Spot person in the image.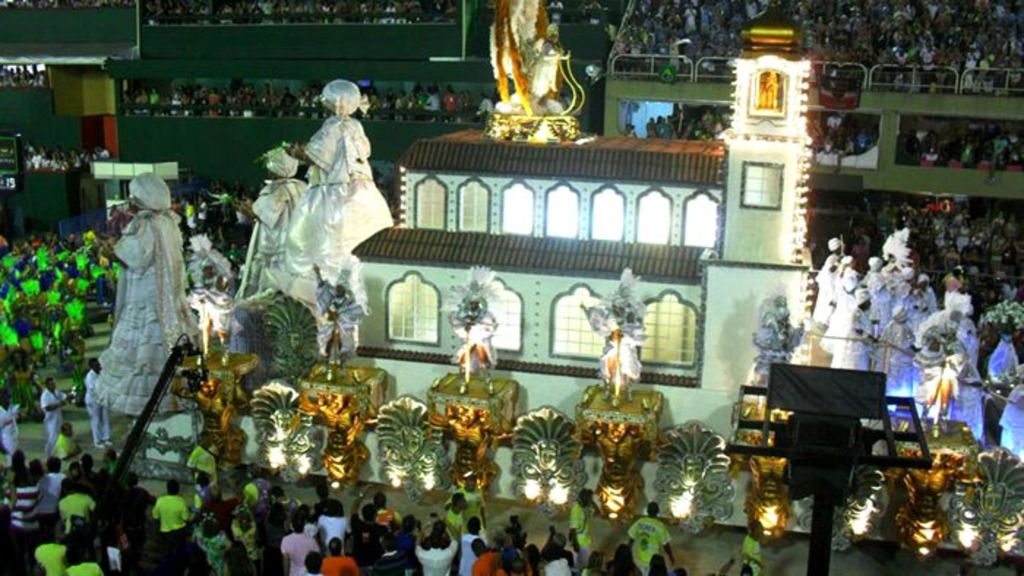
person found at bbox=[743, 515, 772, 575].
